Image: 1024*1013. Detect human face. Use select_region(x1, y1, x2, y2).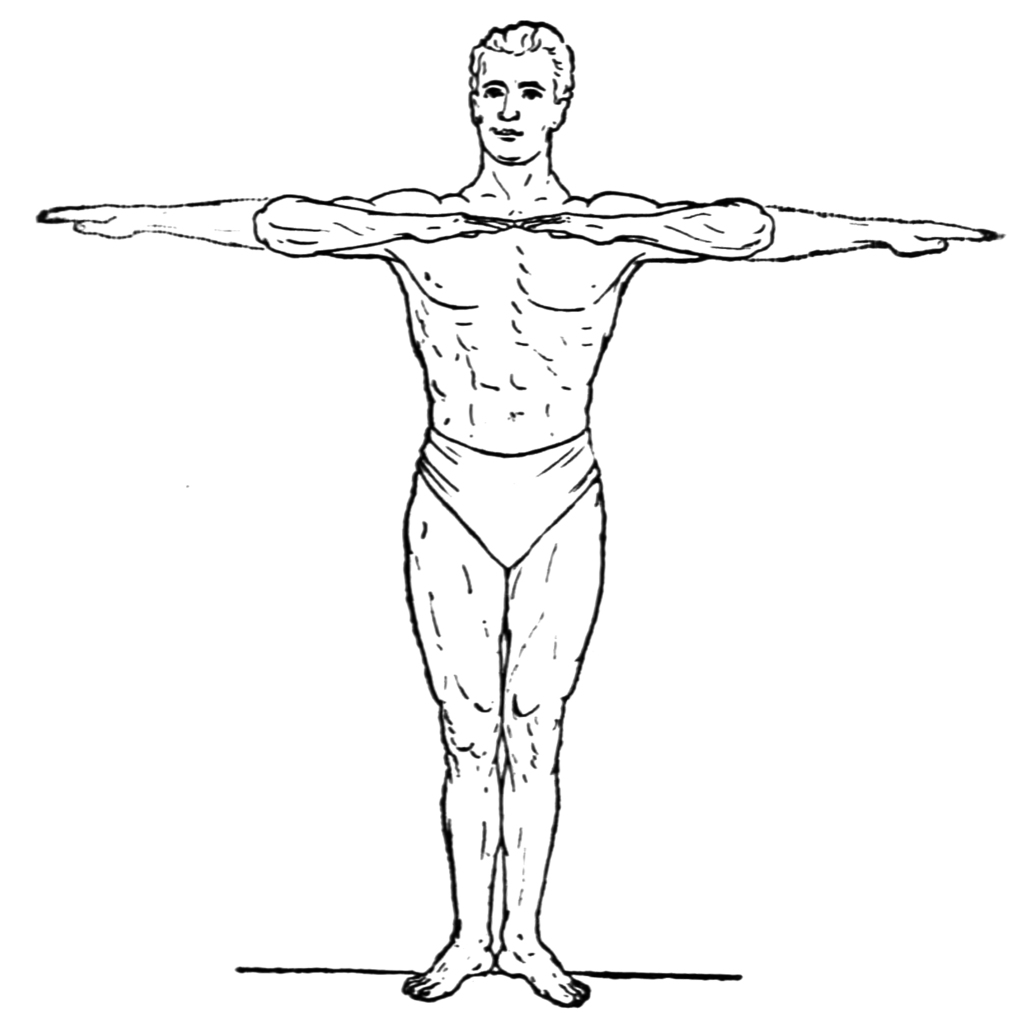
select_region(476, 35, 550, 159).
